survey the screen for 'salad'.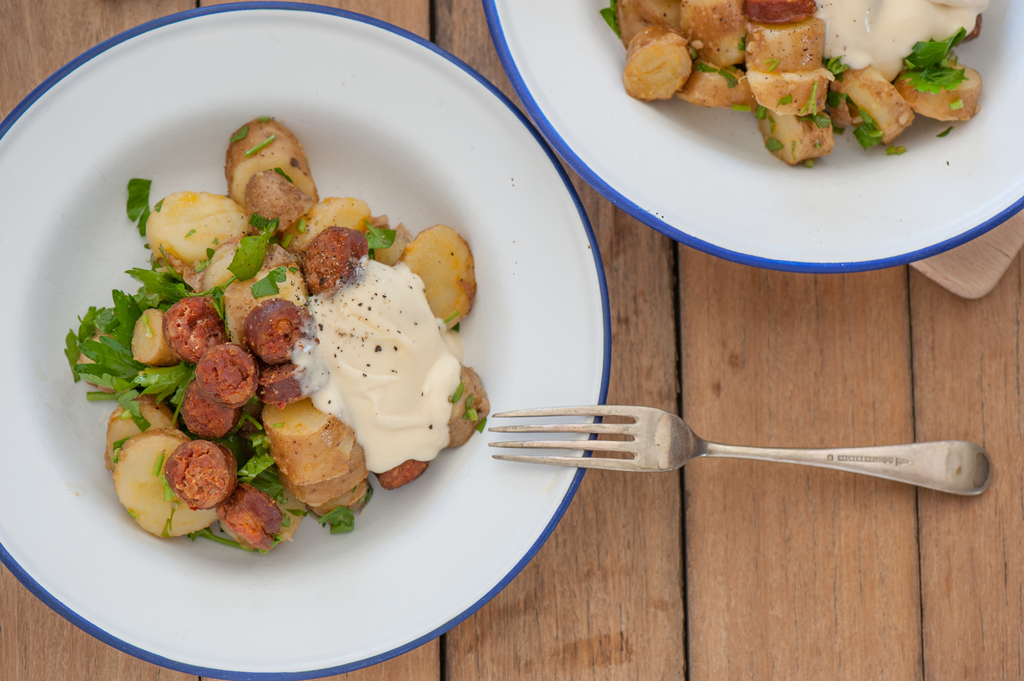
Survey found: pyautogui.locateOnScreen(58, 110, 499, 557).
